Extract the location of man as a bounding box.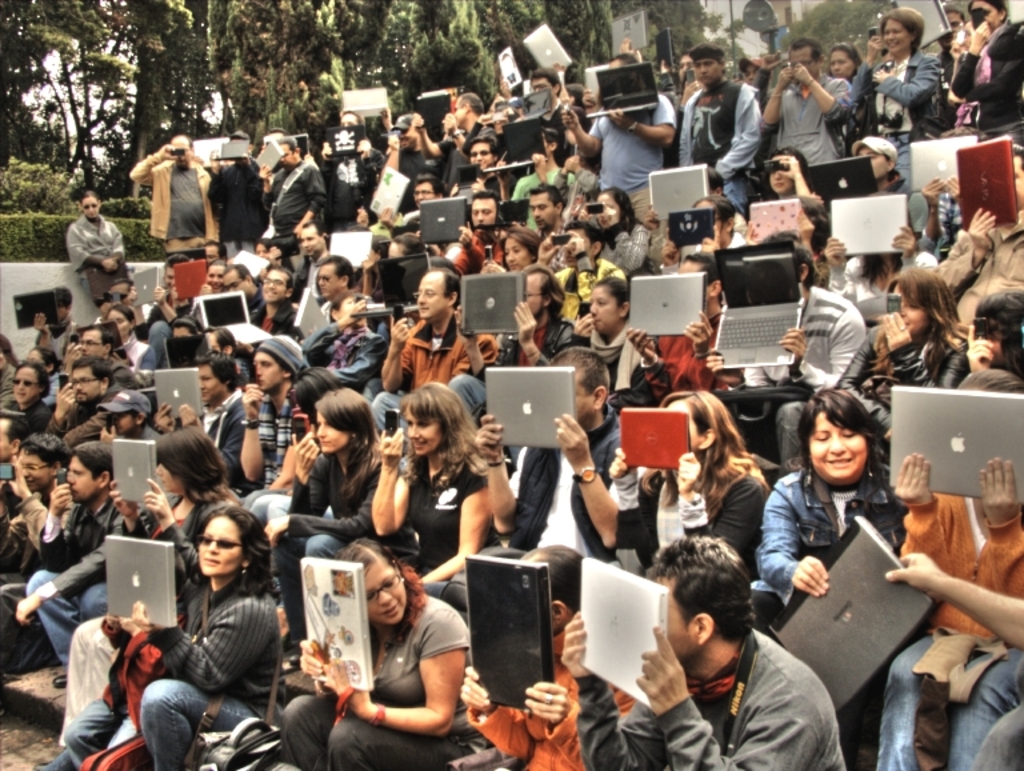
crop(412, 92, 499, 192).
